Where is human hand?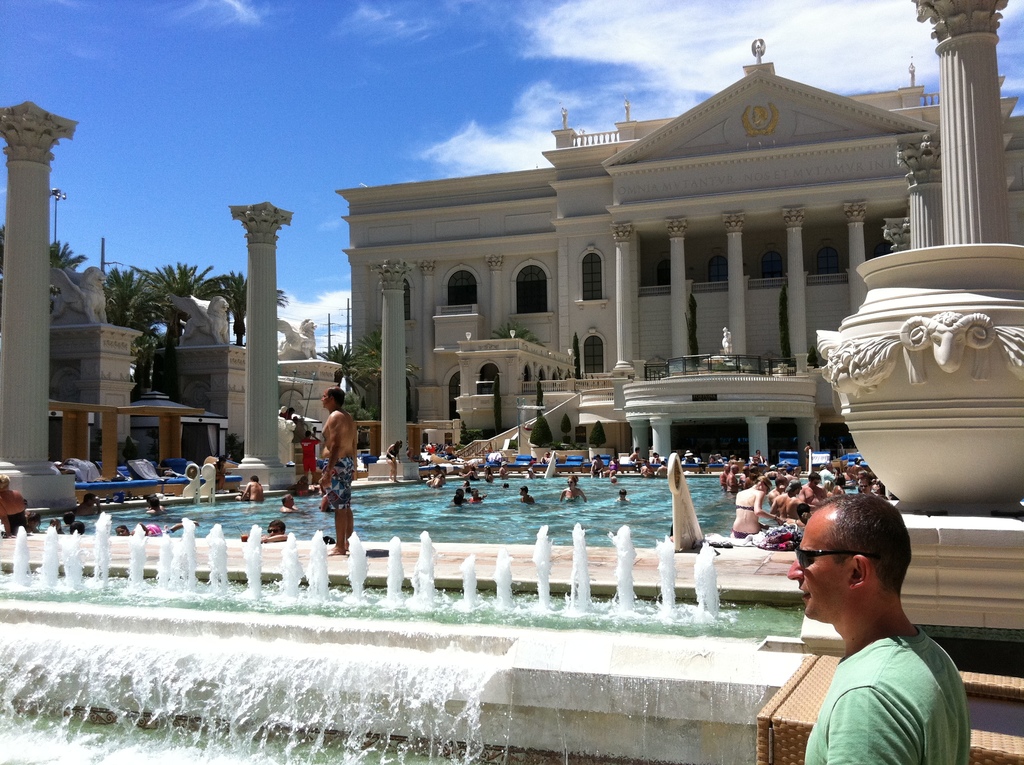
(x1=457, y1=470, x2=463, y2=476).
